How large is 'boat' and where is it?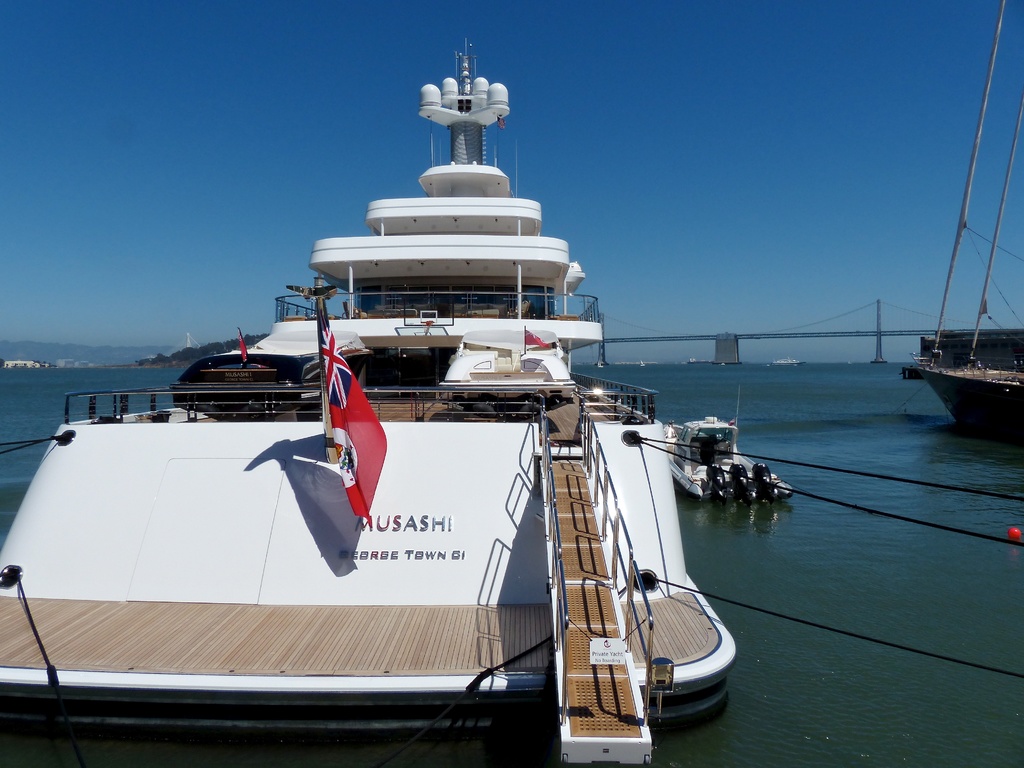
Bounding box: box=[905, 4, 1023, 451].
